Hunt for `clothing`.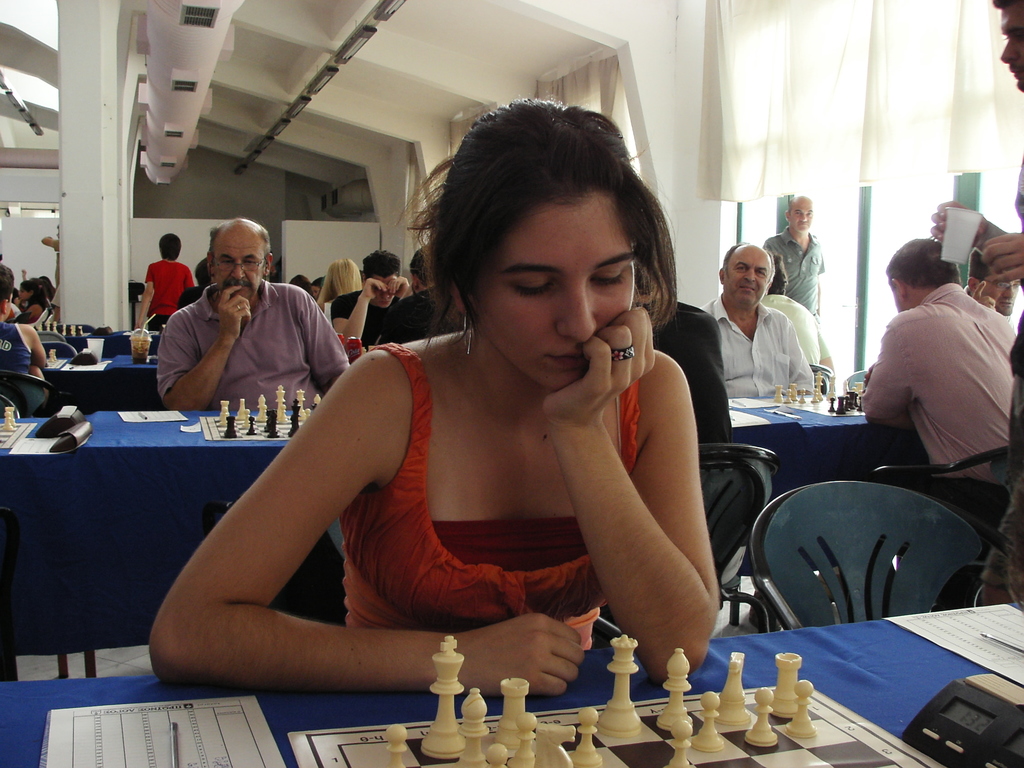
Hunted down at bbox(705, 292, 822, 408).
